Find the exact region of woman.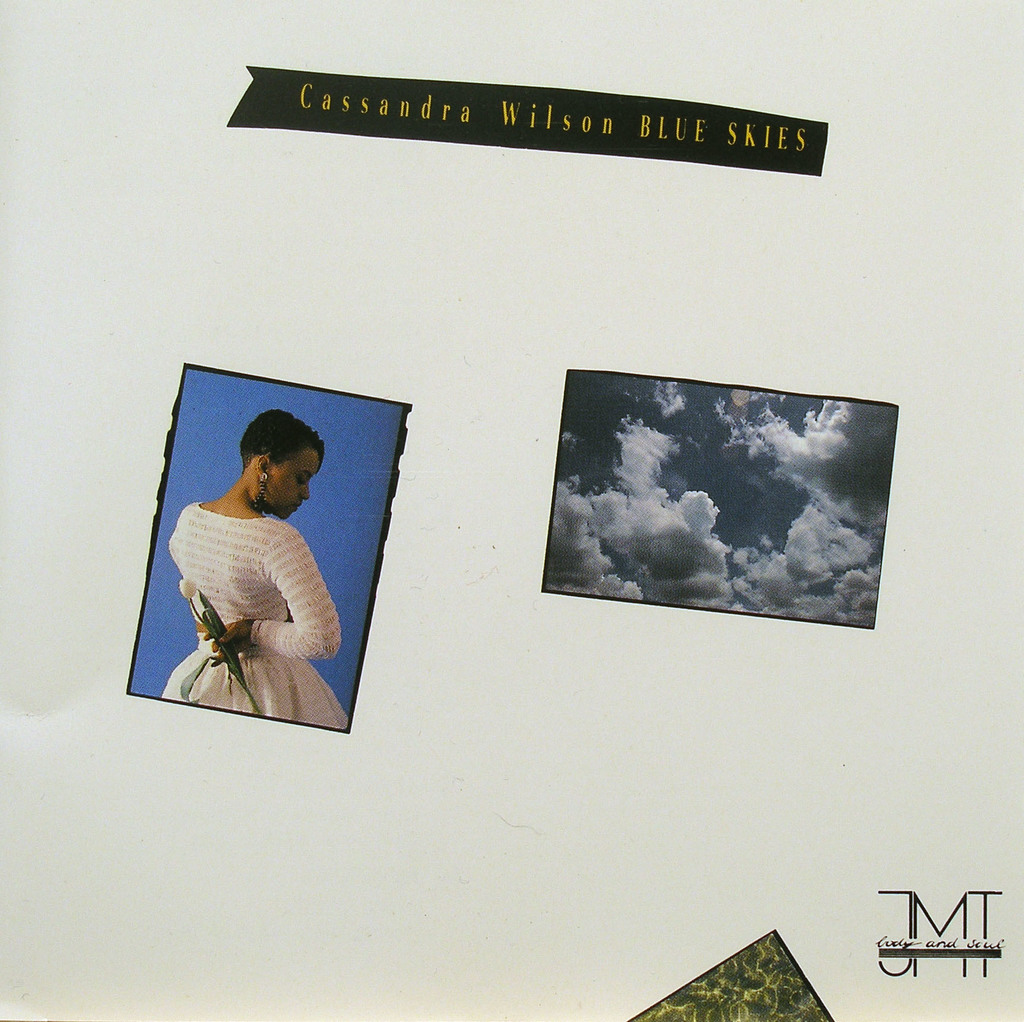
Exact region: rect(145, 381, 387, 749).
